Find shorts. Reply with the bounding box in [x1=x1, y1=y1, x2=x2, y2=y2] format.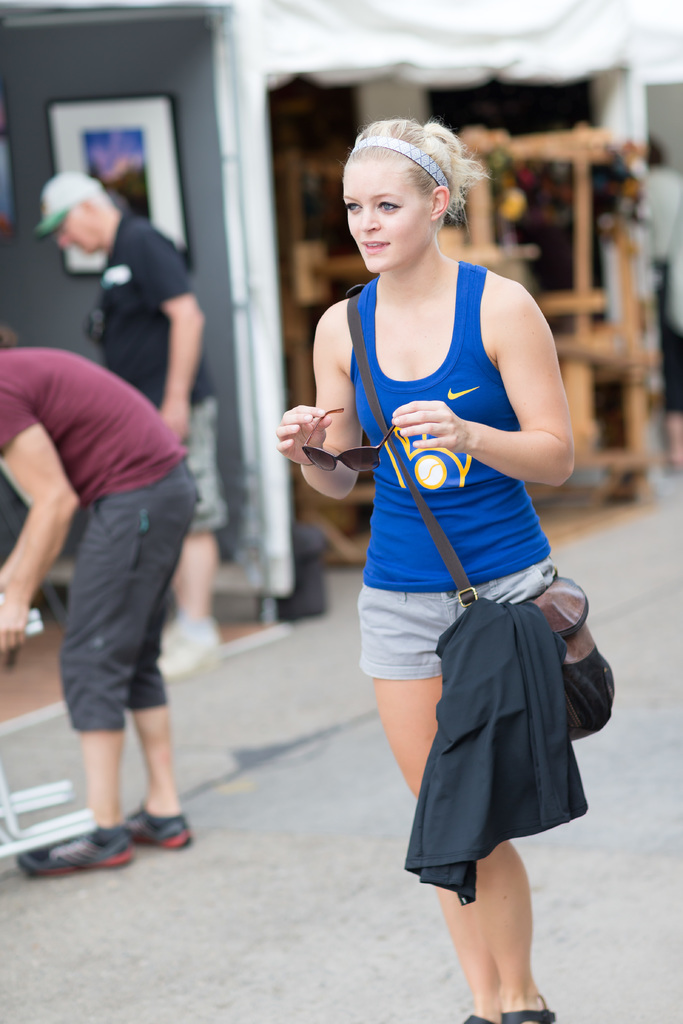
[x1=358, y1=573, x2=559, y2=681].
